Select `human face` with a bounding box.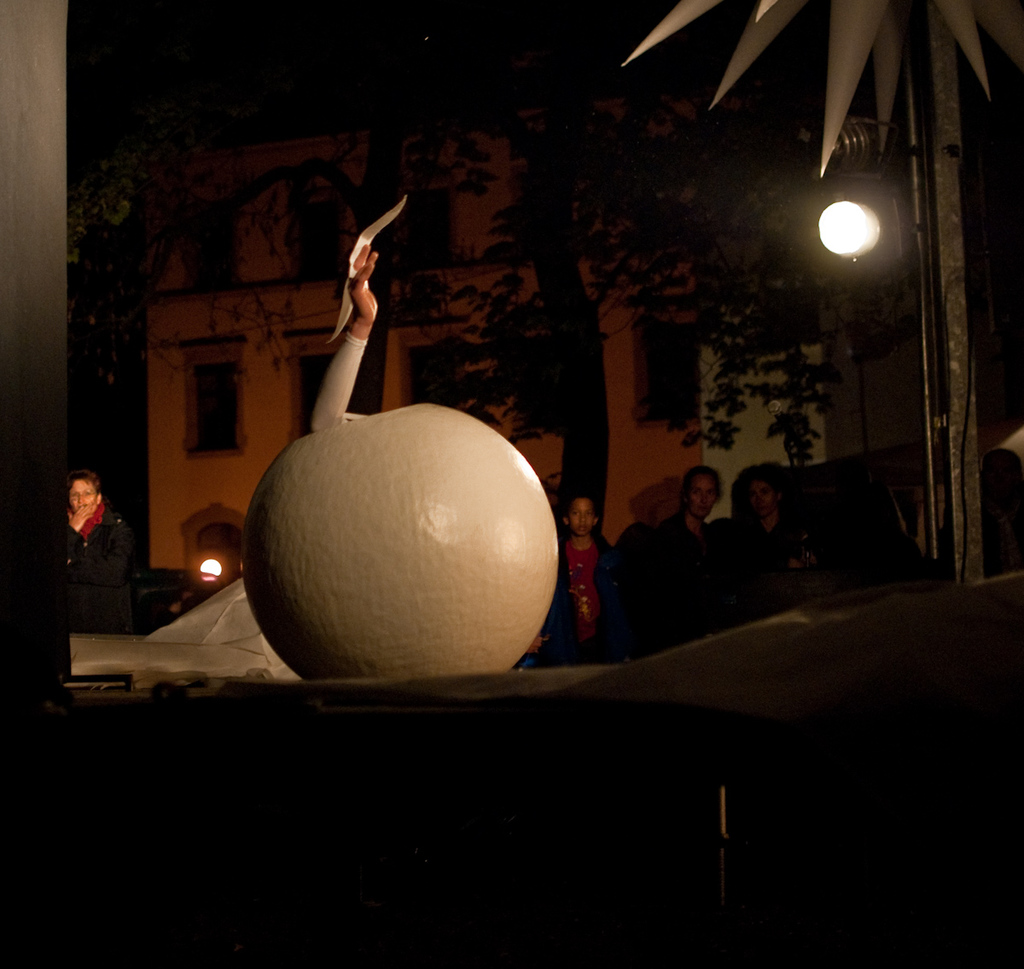
x1=689, y1=474, x2=716, y2=520.
